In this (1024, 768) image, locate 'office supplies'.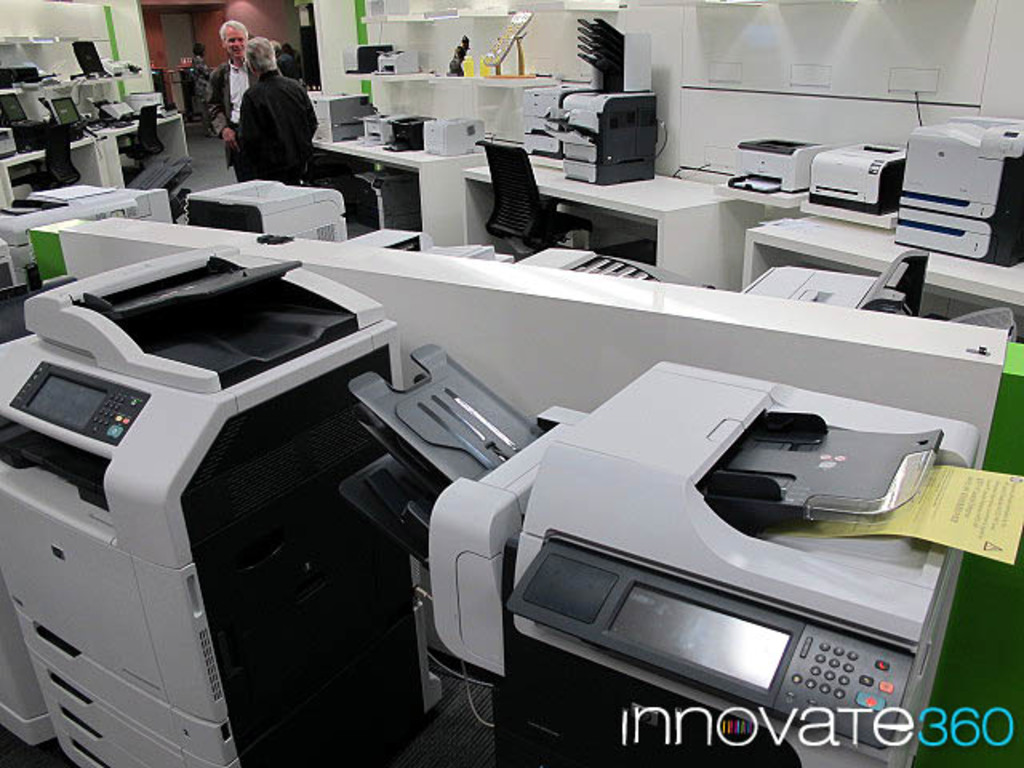
Bounding box: 0, 149, 59, 190.
